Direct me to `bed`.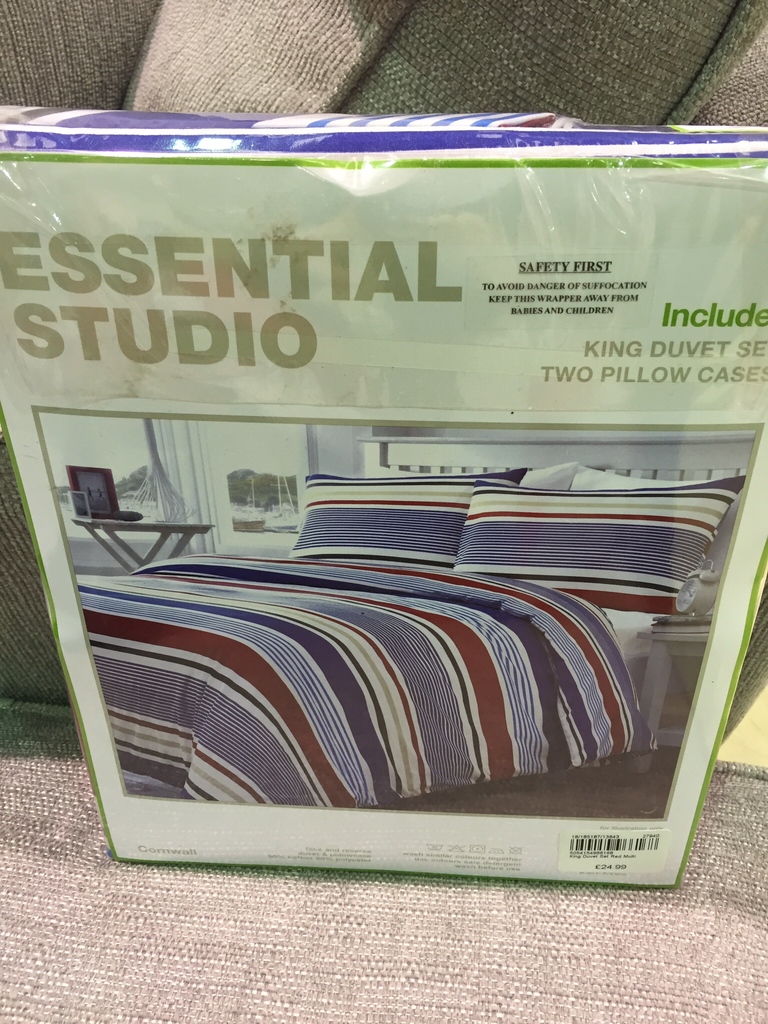
Direction: bbox=(93, 433, 741, 816).
